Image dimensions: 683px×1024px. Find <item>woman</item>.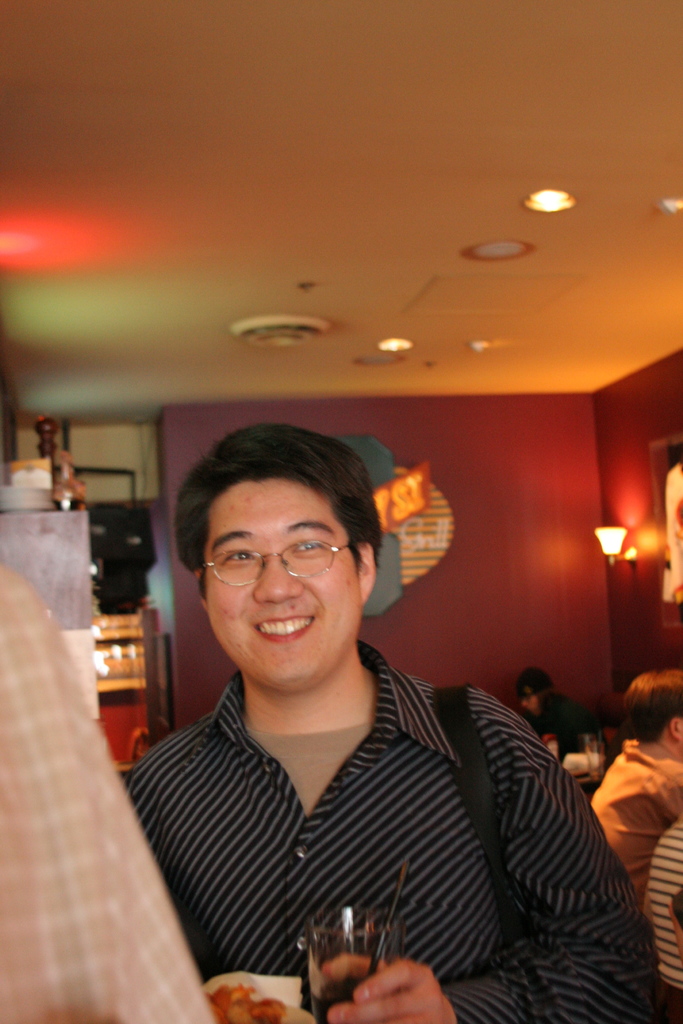
<region>641, 816, 682, 1011</region>.
